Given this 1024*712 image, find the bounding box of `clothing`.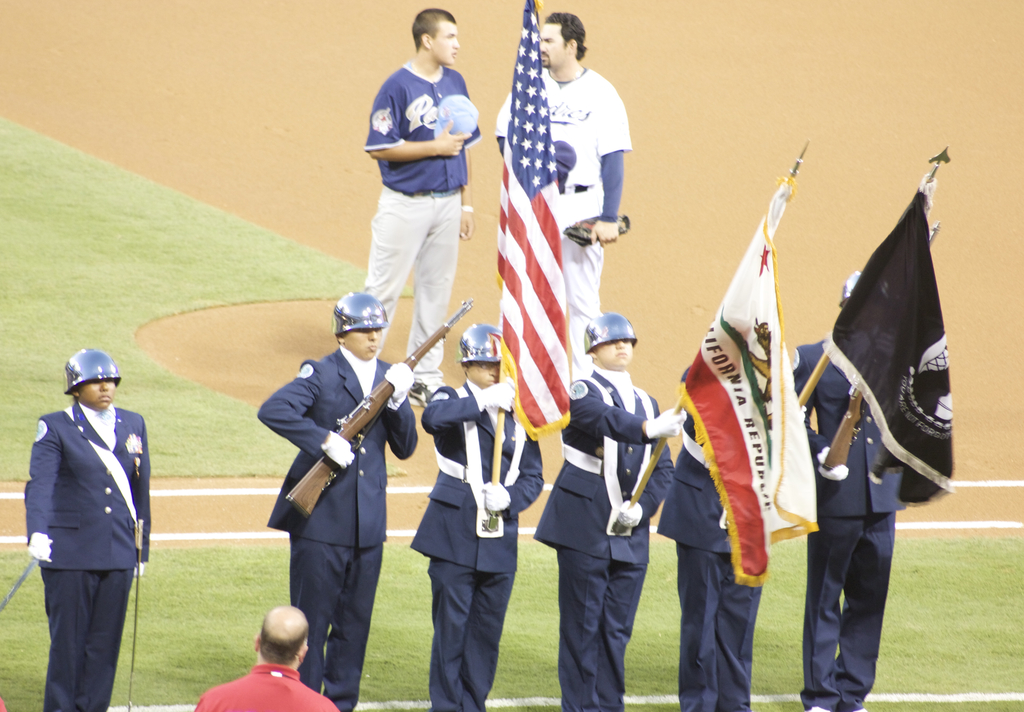
417, 374, 550, 711.
